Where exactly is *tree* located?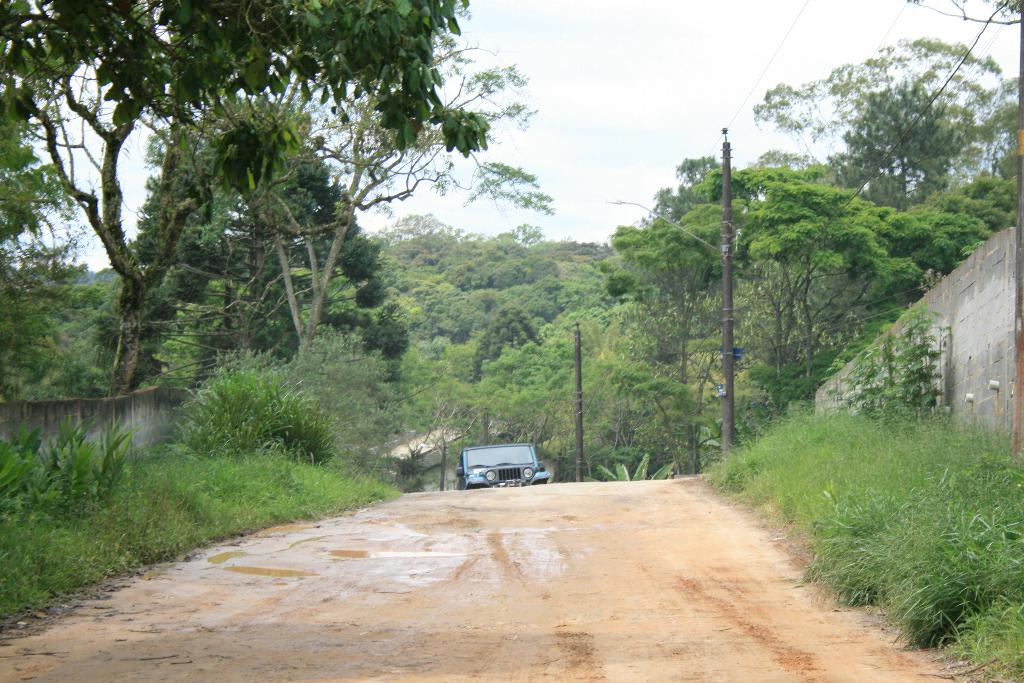
Its bounding box is detection(0, 0, 560, 411).
